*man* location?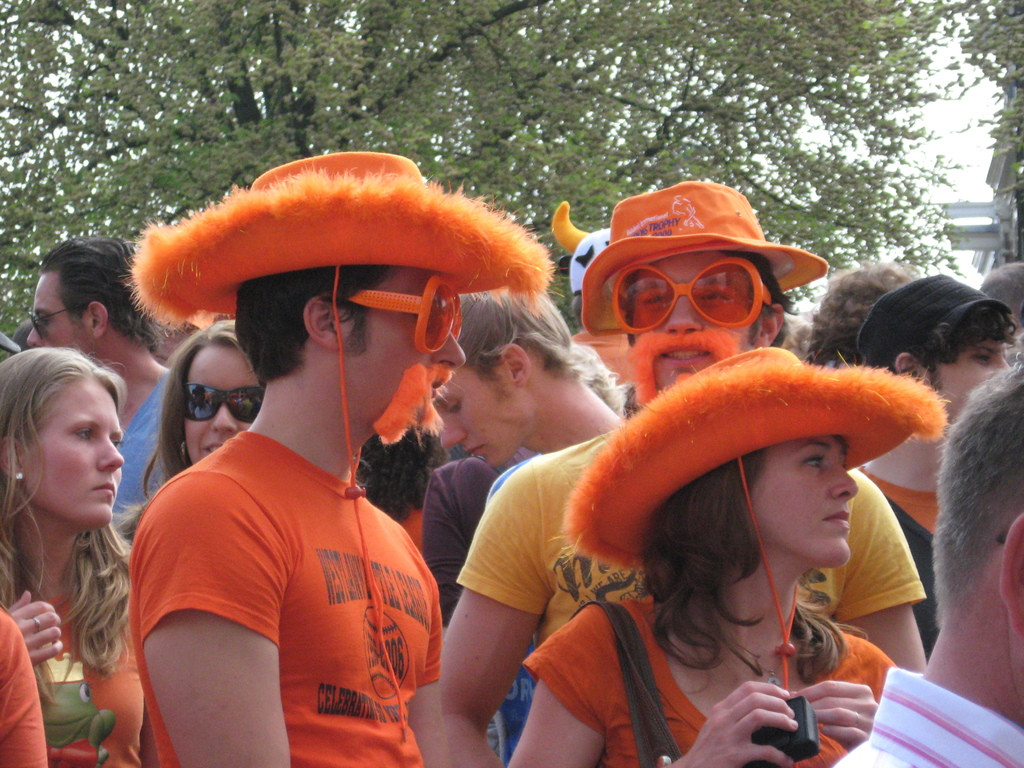
(left=25, top=235, right=170, bottom=543)
